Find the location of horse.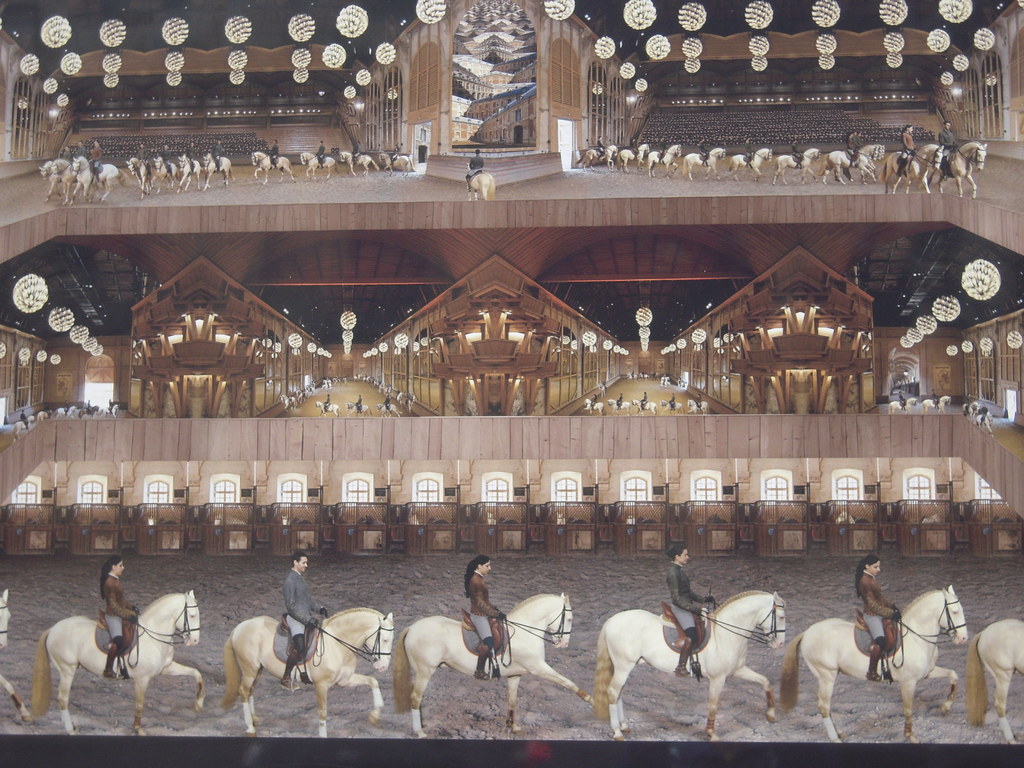
Location: box(606, 397, 631, 417).
